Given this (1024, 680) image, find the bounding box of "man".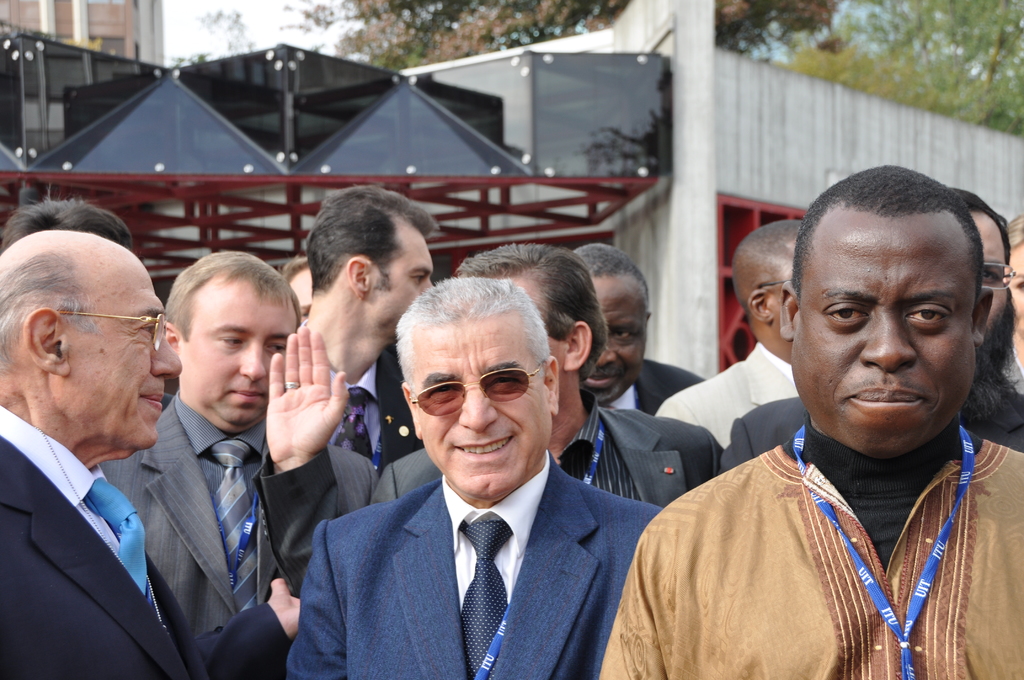
[left=724, top=184, right=1023, bottom=473].
